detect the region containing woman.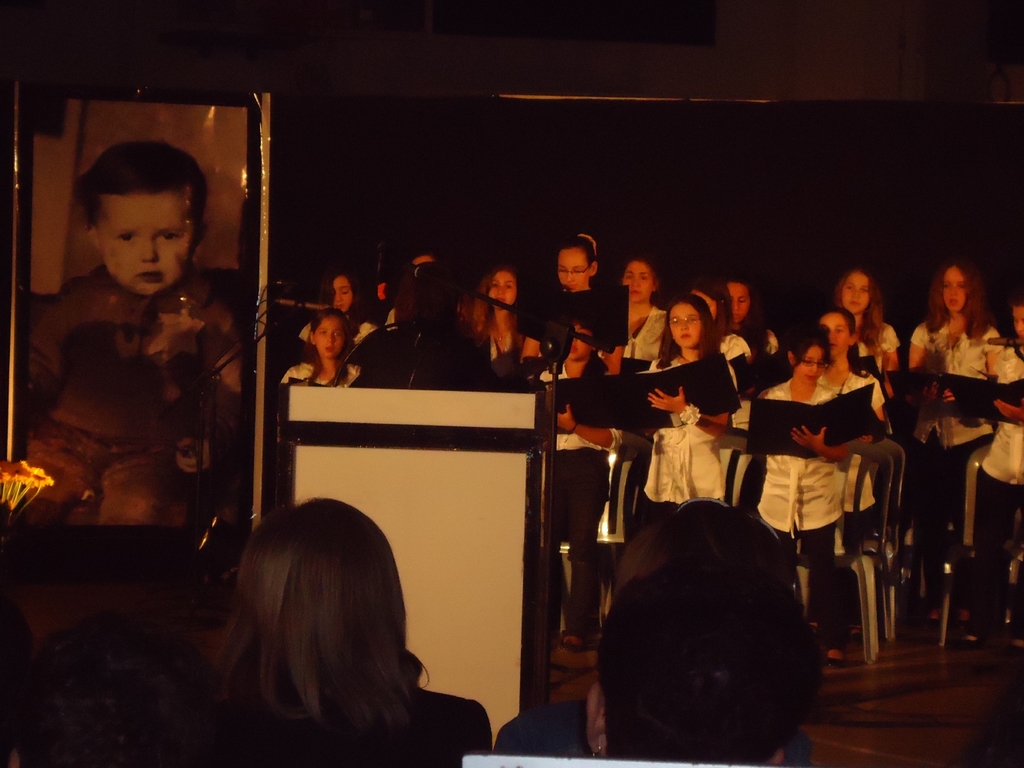
bbox(909, 260, 1006, 621).
